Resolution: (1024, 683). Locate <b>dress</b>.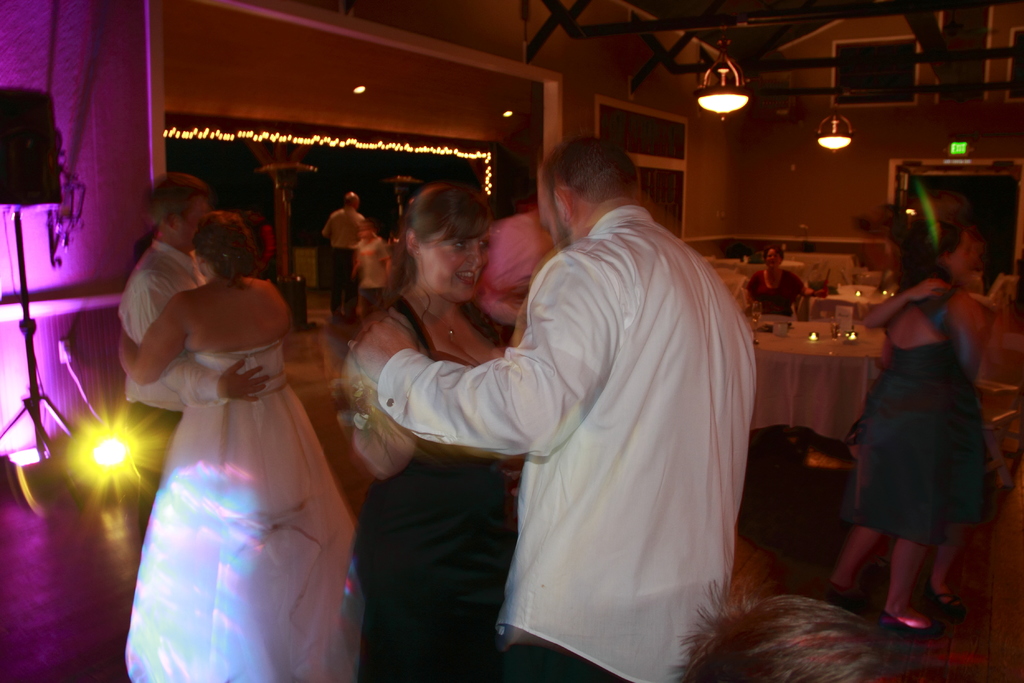
box=[850, 296, 990, 548].
